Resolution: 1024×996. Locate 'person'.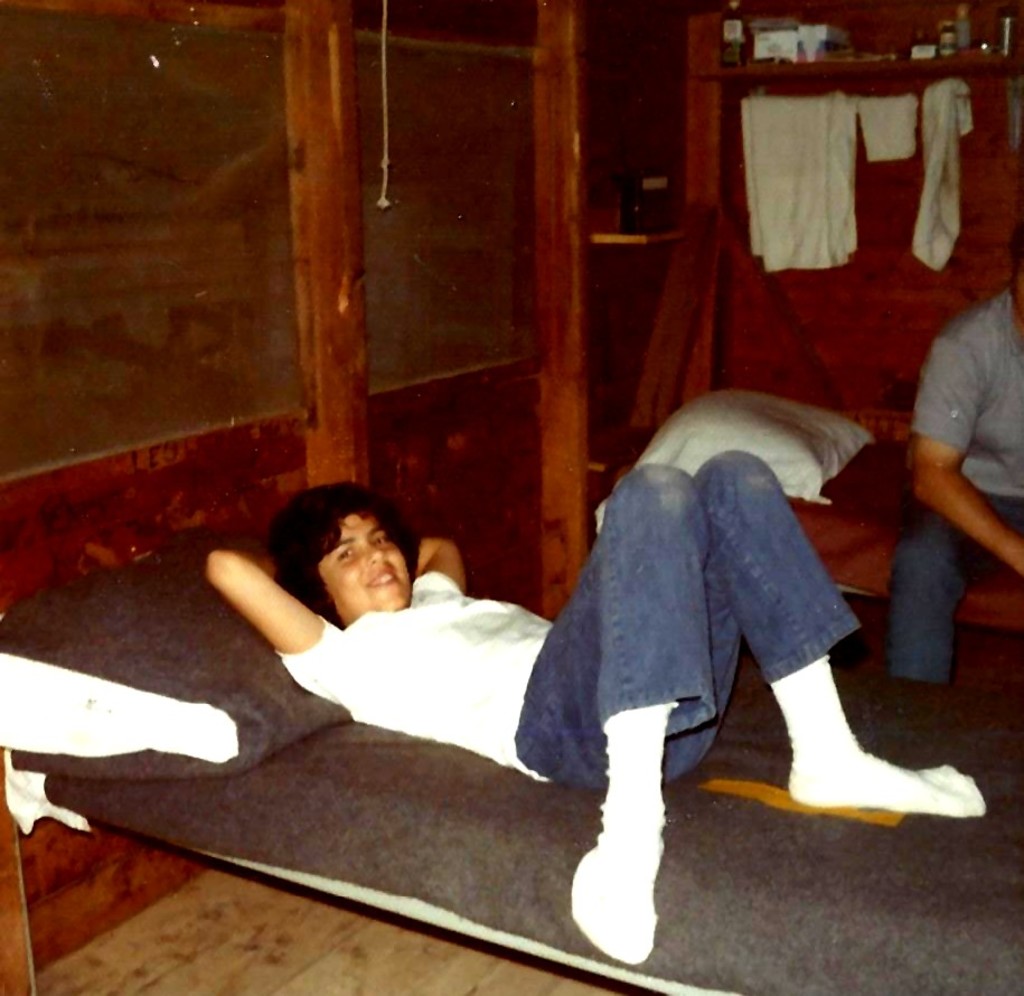
detection(200, 447, 987, 968).
